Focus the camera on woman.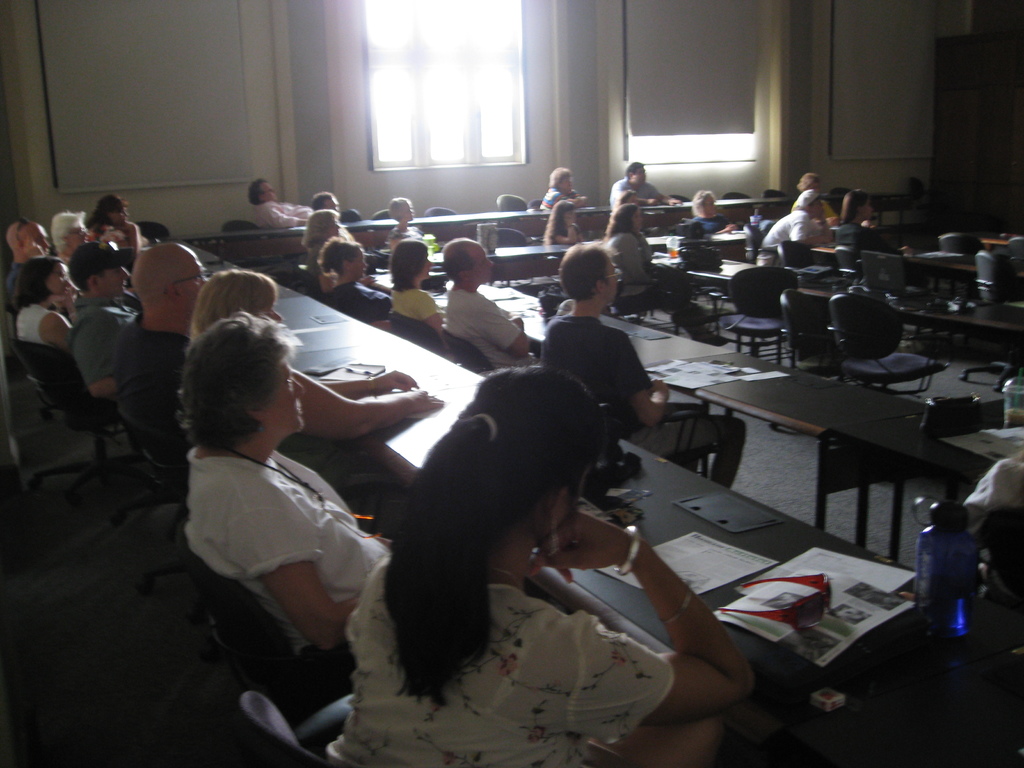
Focus region: detection(600, 207, 706, 333).
